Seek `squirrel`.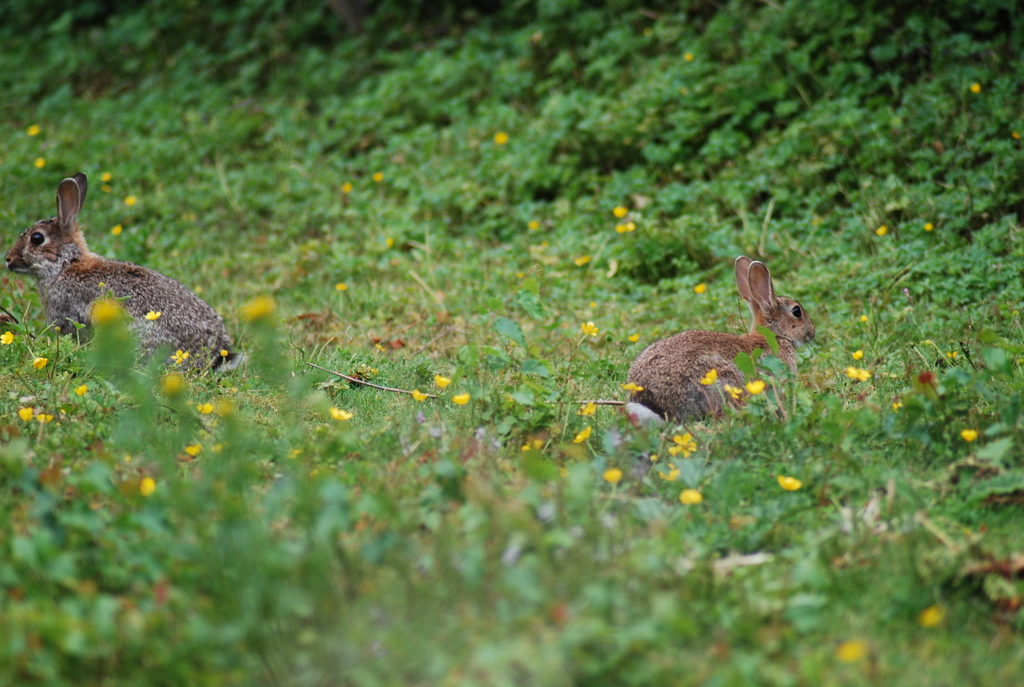
<box>627,254,820,423</box>.
